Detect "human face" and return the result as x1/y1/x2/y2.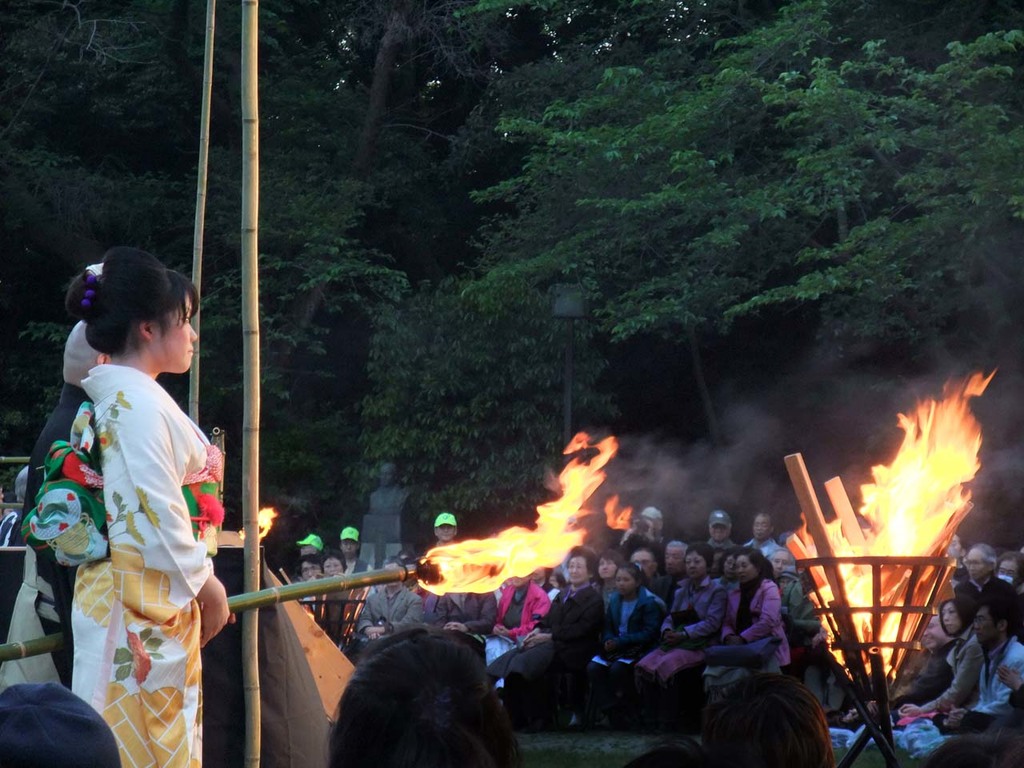
734/555/763/575.
